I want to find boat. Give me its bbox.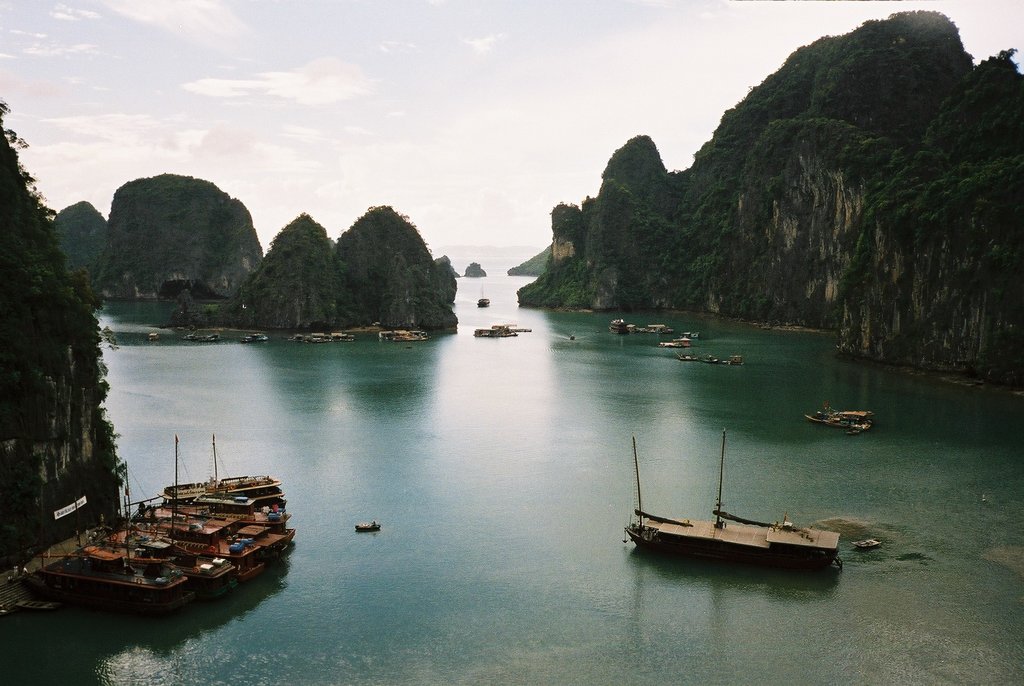
bbox=[147, 334, 156, 341].
